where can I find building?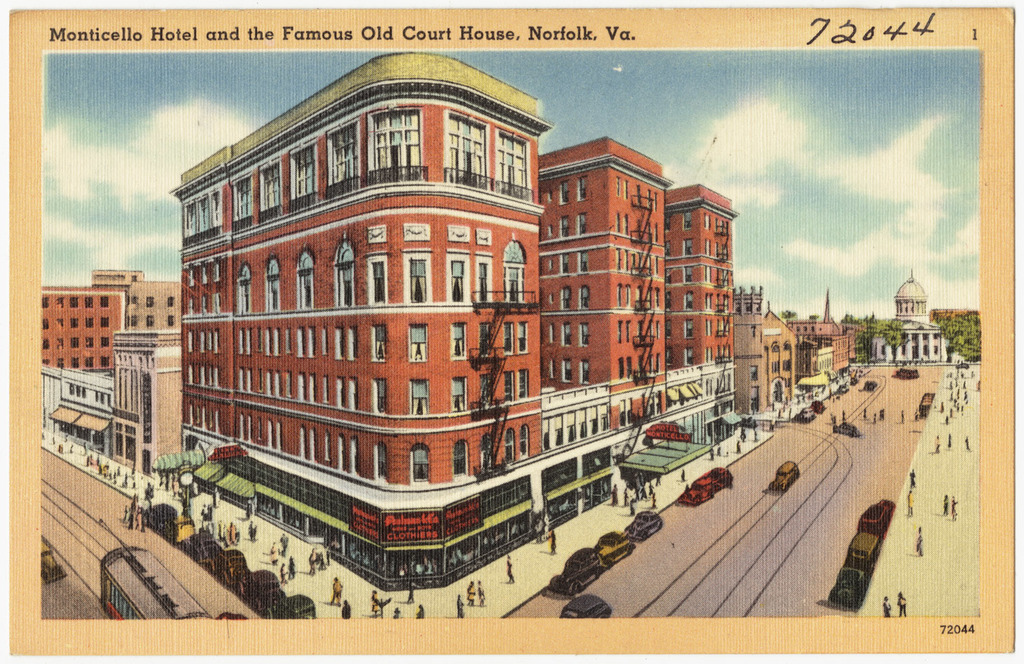
You can find it at {"x1": 42, "y1": 283, "x2": 125, "y2": 369}.
